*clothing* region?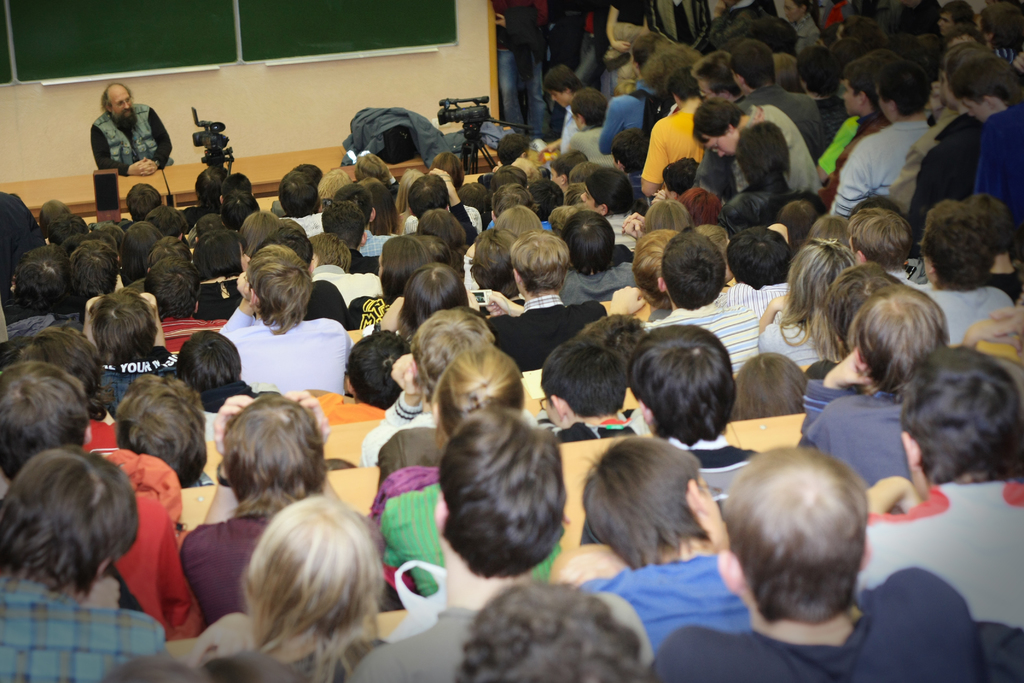
bbox=(218, 306, 355, 397)
